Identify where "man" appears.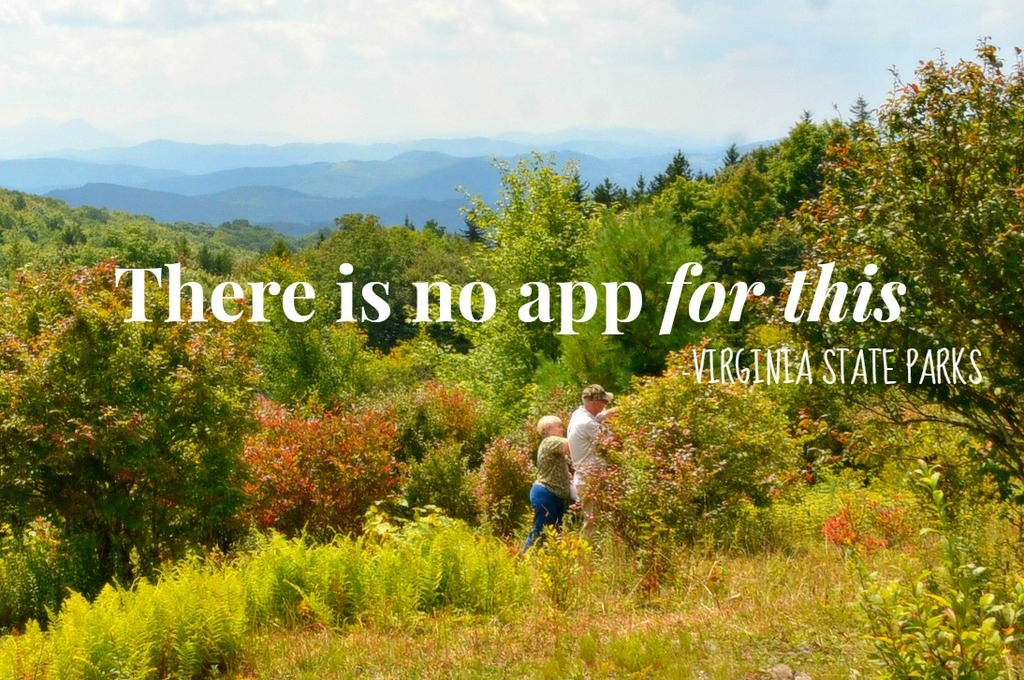
Appears at crop(553, 398, 613, 516).
